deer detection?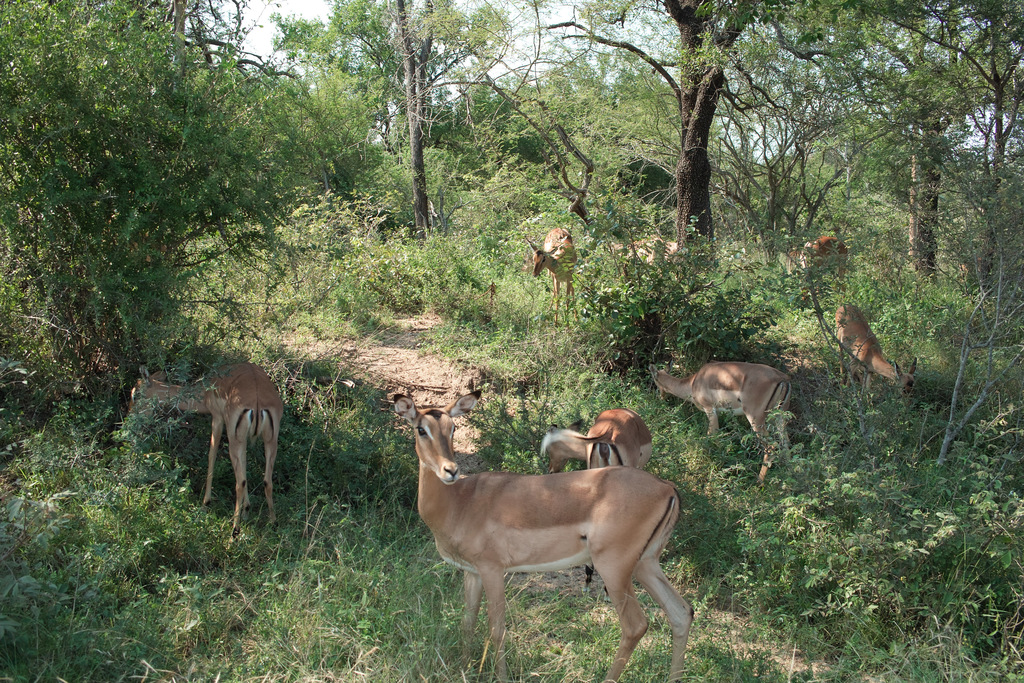
left=525, top=230, right=582, bottom=325
